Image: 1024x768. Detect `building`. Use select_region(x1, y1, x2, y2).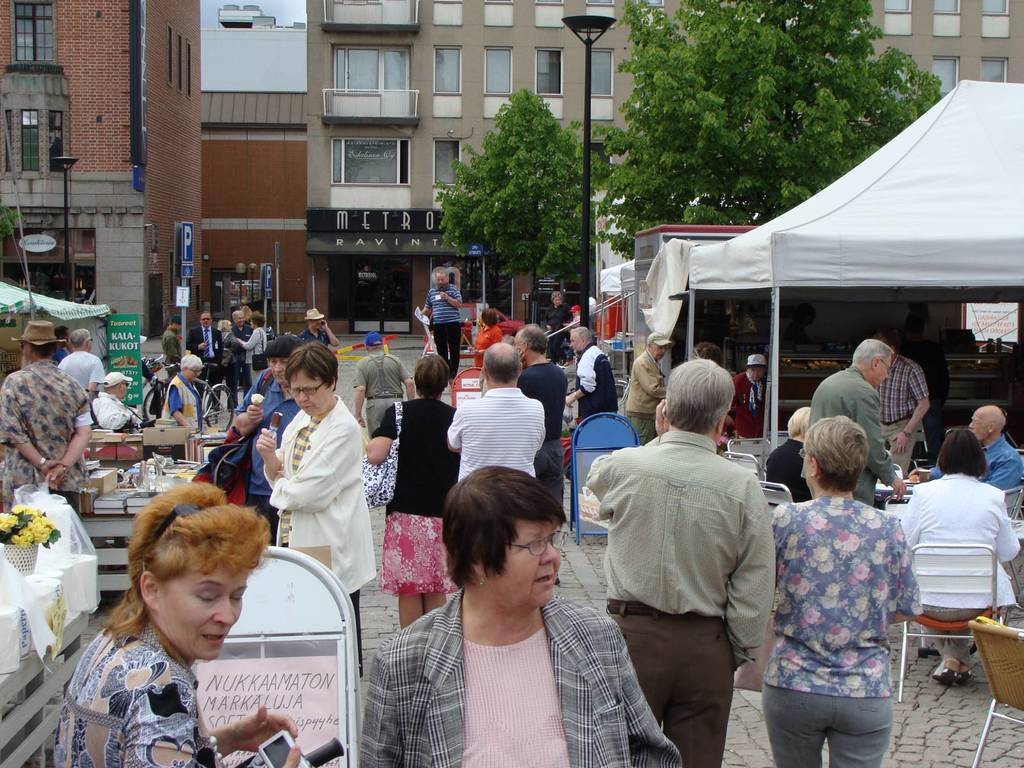
select_region(296, 0, 1023, 334).
